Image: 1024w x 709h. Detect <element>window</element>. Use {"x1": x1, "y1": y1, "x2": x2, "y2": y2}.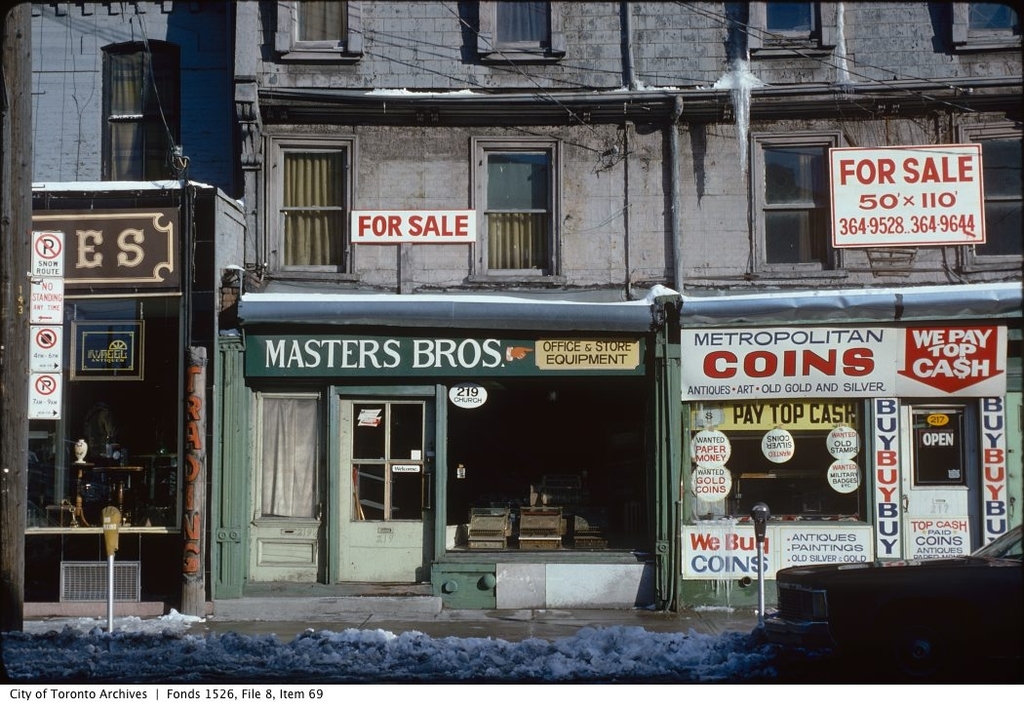
{"x1": 482, "y1": 150, "x2": 551, "y2": 274}.
